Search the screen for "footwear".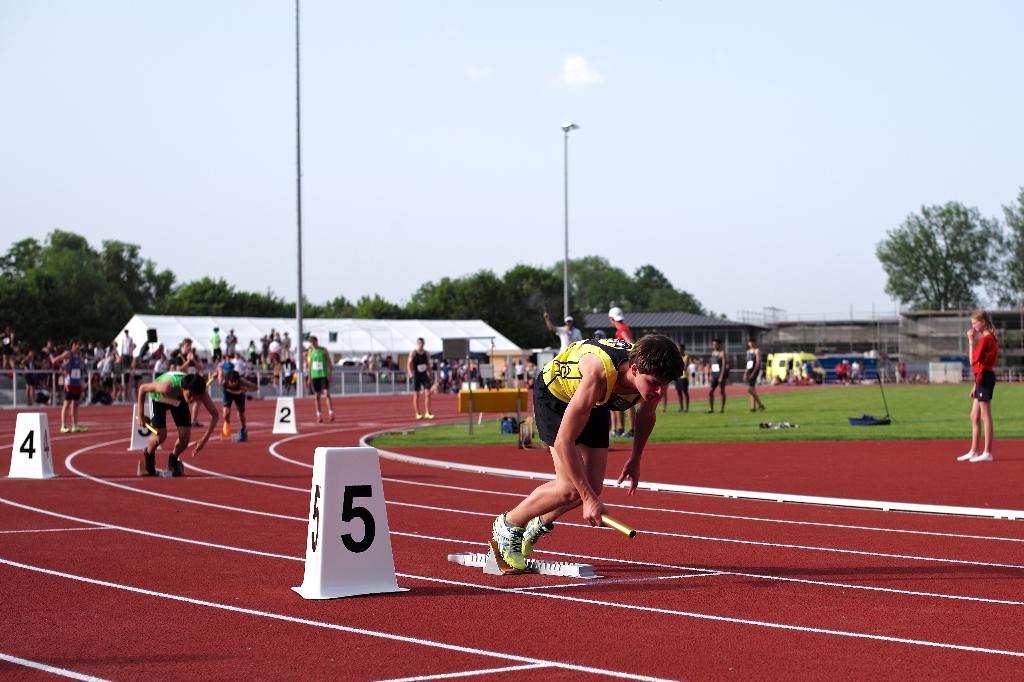
Found at (166,450,177,477).
